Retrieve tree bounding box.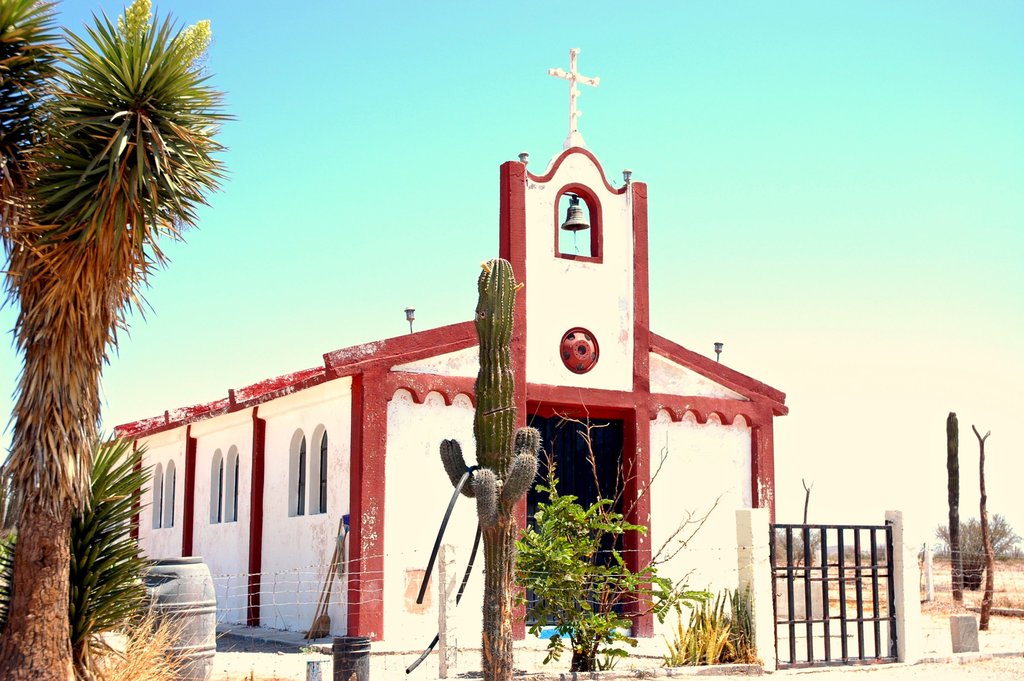
Bounding box: (0, 0, 243, 680).
